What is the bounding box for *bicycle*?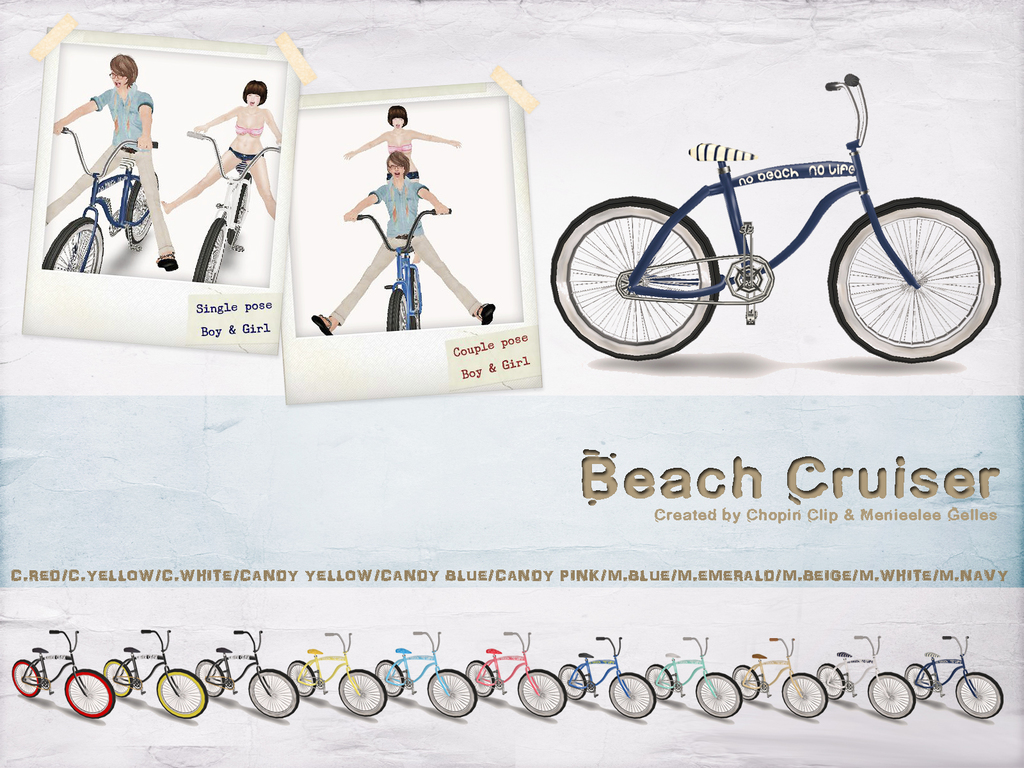
{"left": 188, "top": 130, "right": 280, "bottom": 283}.
